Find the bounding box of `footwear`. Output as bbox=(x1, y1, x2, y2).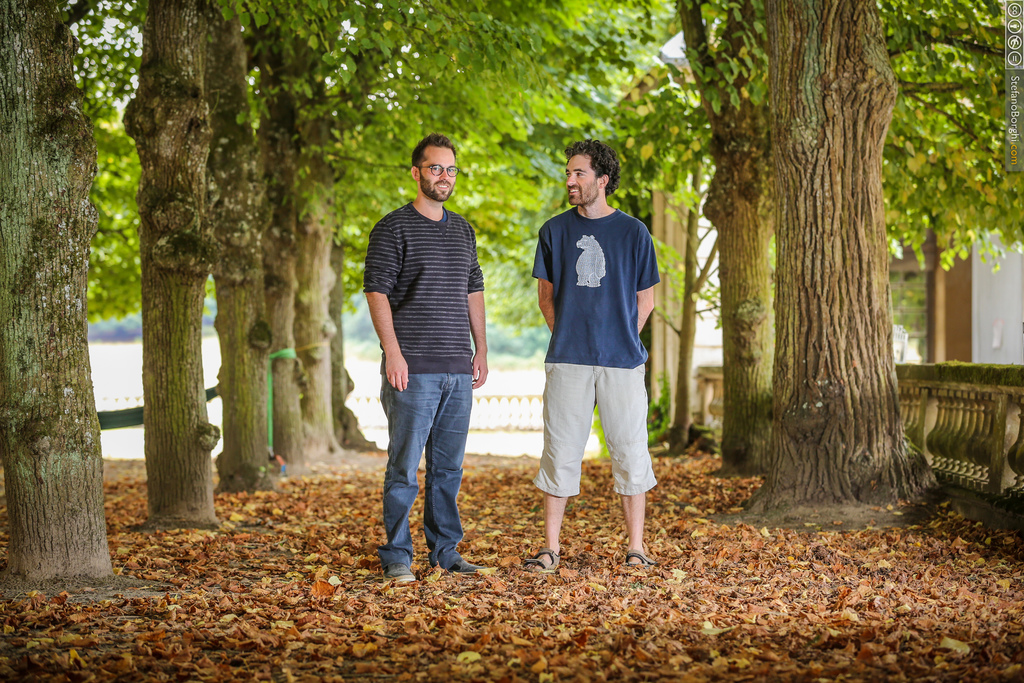
bbox=(518, 544, 563, 577).
